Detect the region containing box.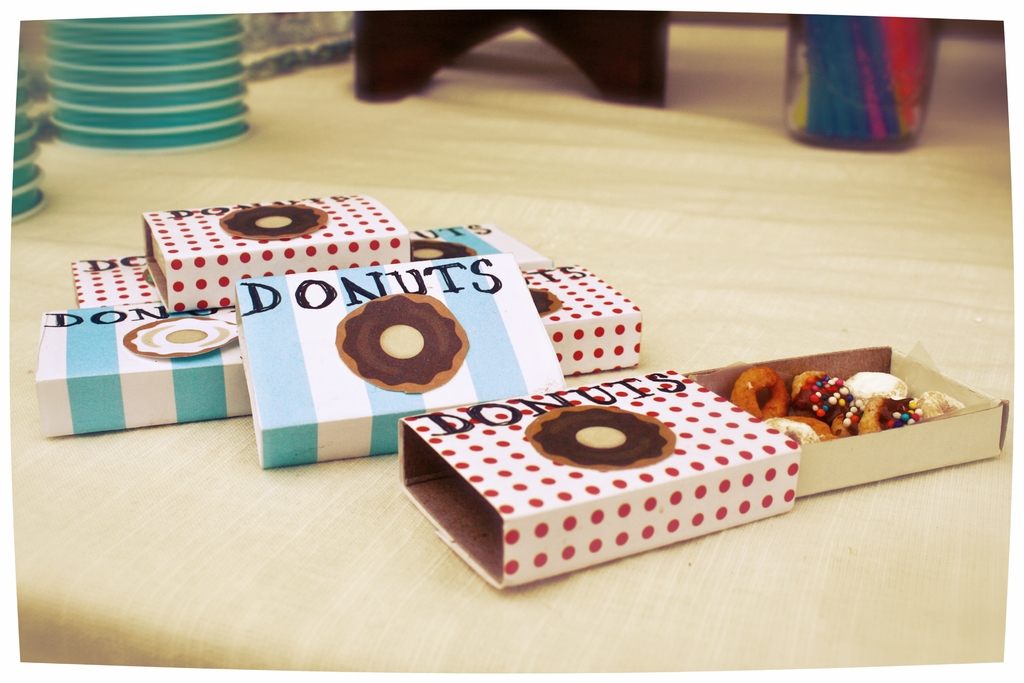
box(399, 371, 796, 593).
